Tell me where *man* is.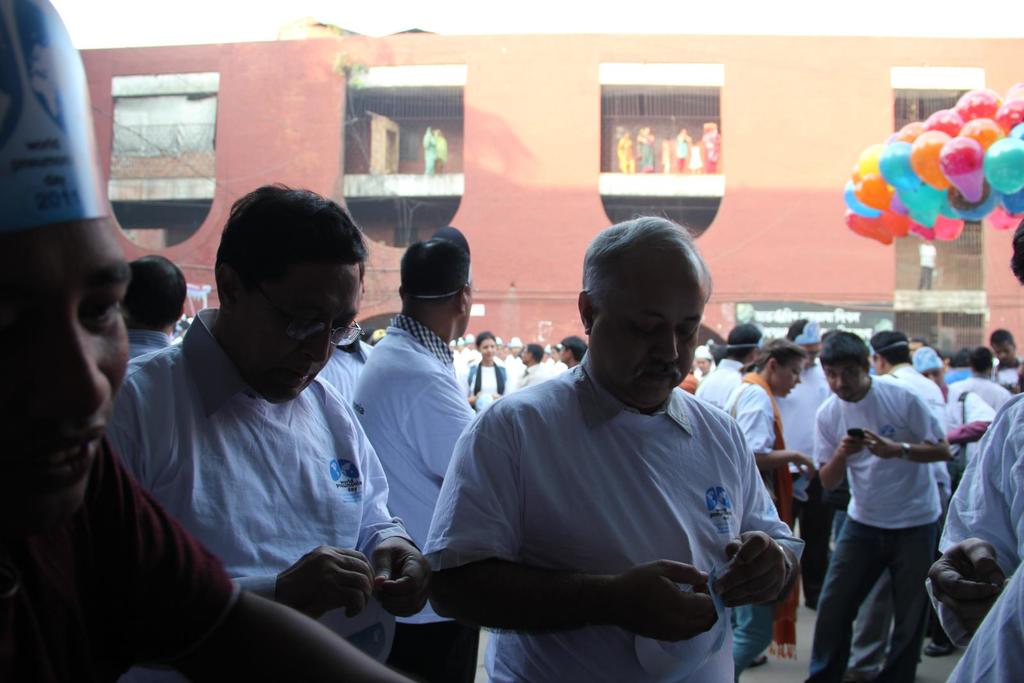
*man* is at left=513, top=341, right=545, bottom=385.
